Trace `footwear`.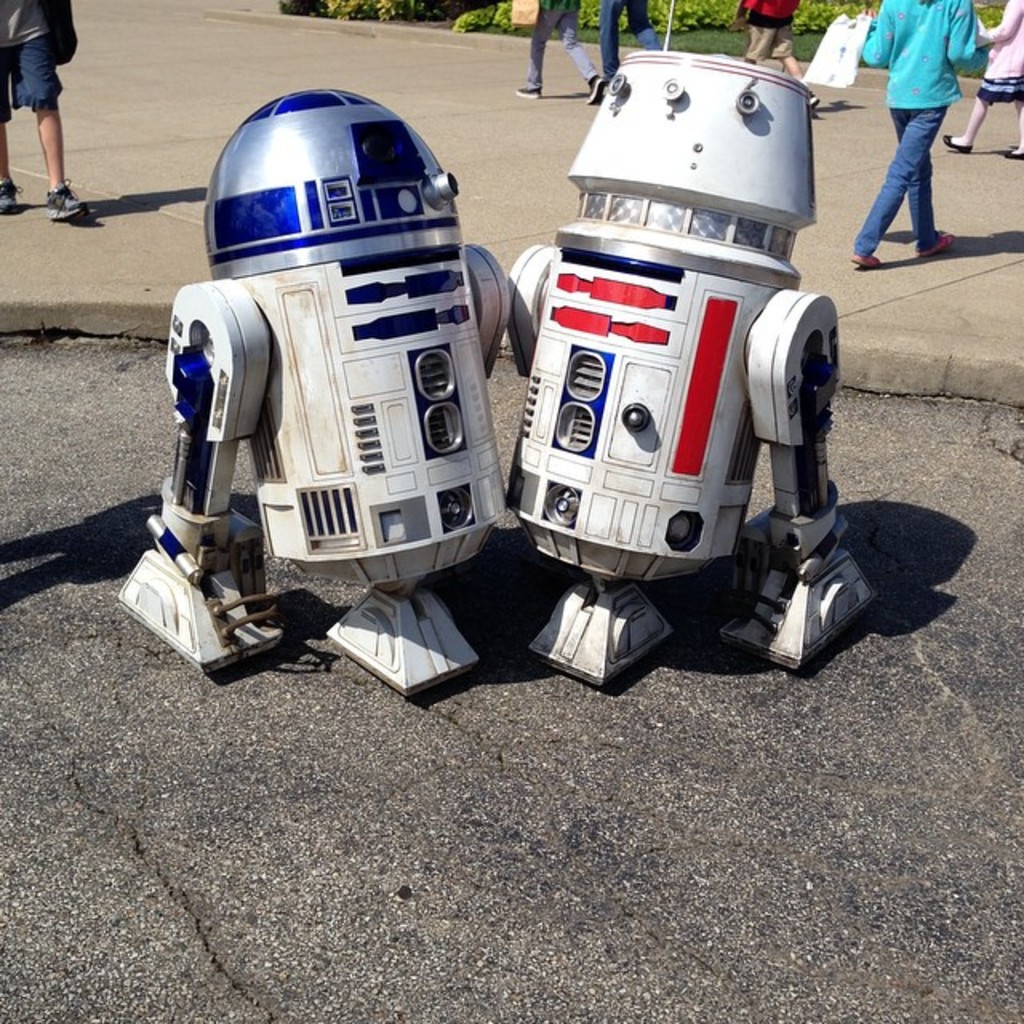
Traced to crop(0, 182, 19, 214).
